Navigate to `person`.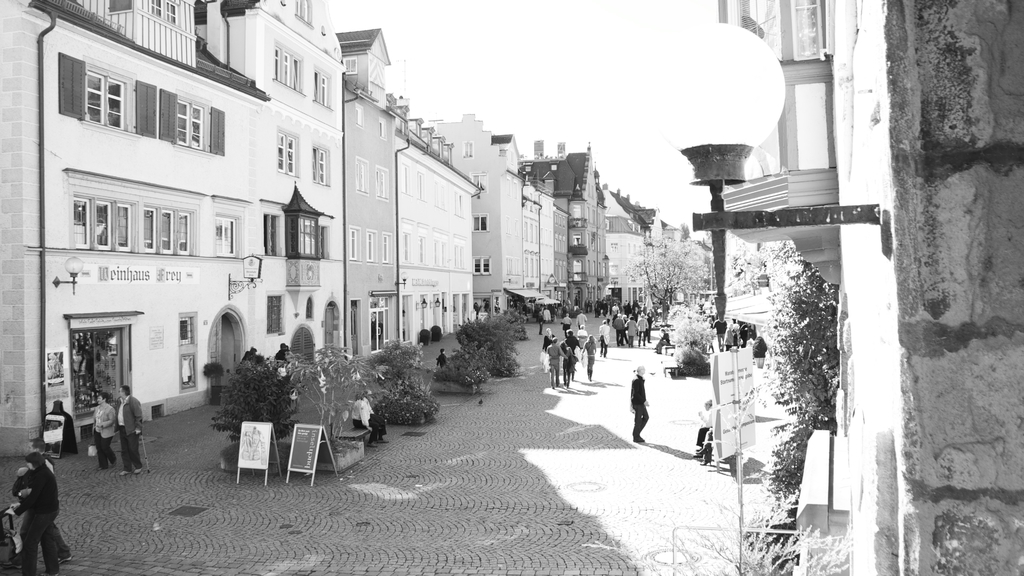
Navigation target: box(92, 394, 115, 473).
